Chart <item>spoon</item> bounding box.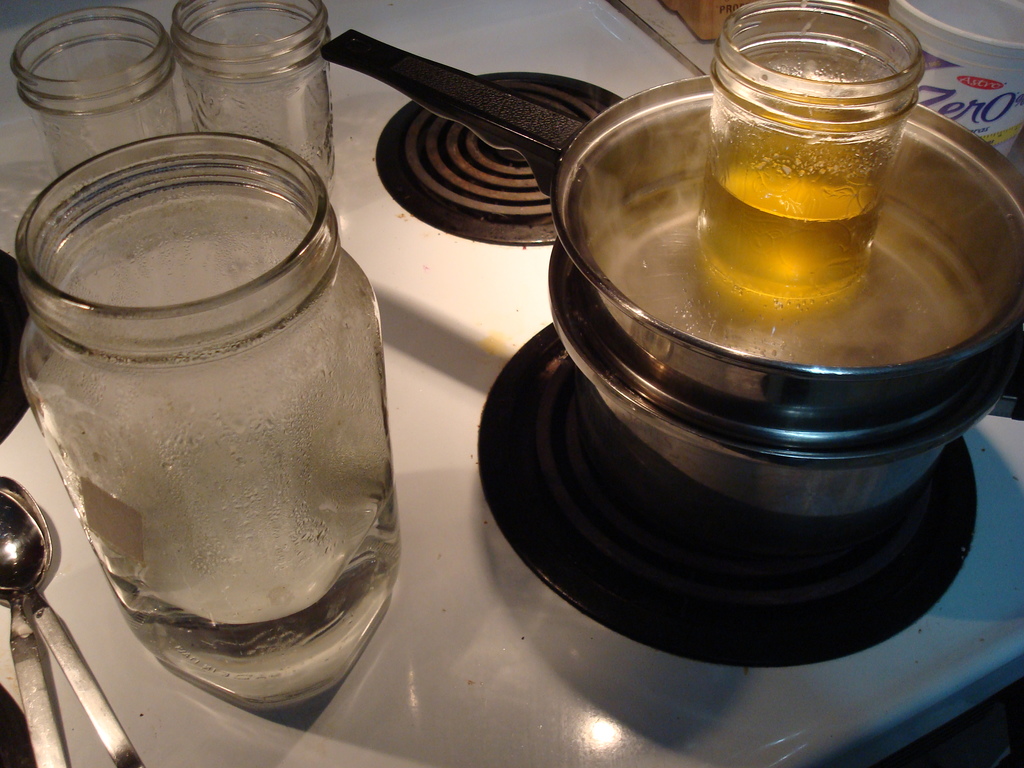
Charted: {"left": 0, "top": 491, "right": 143, "bottom": 767}.
